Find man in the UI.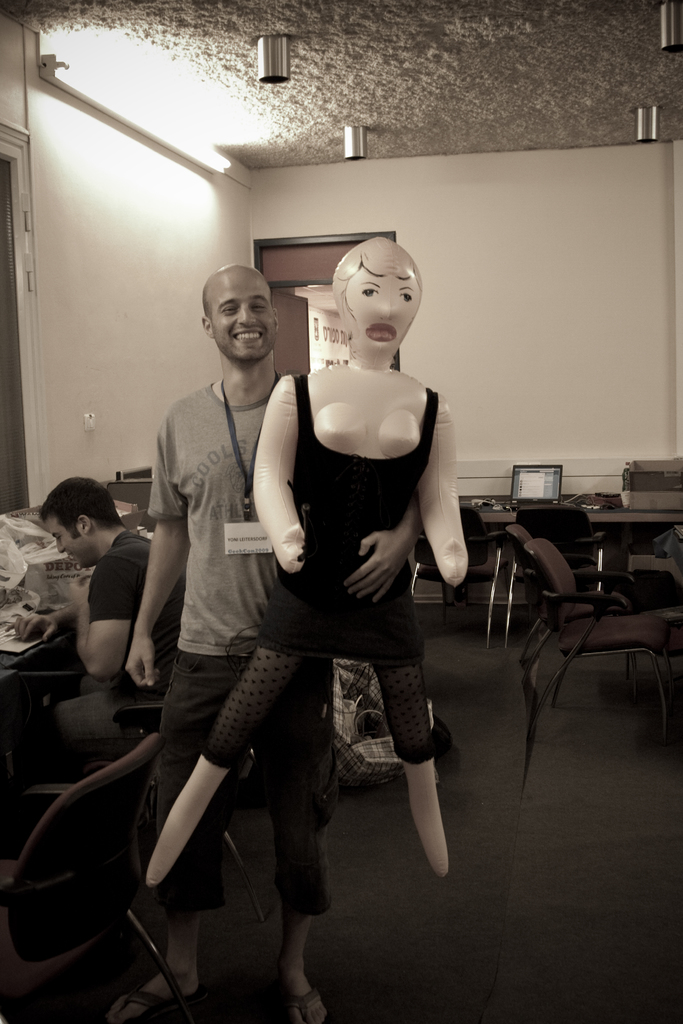
UI element at <bbox>131, 266, 420, 1021</bbox>.
